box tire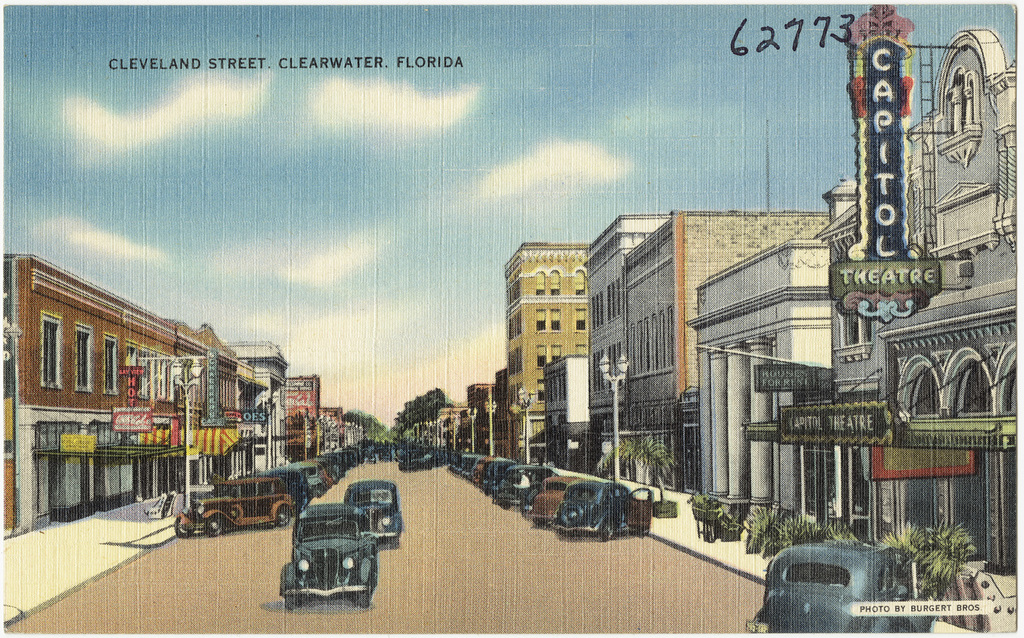
rect(175, 519, 195, 536)
